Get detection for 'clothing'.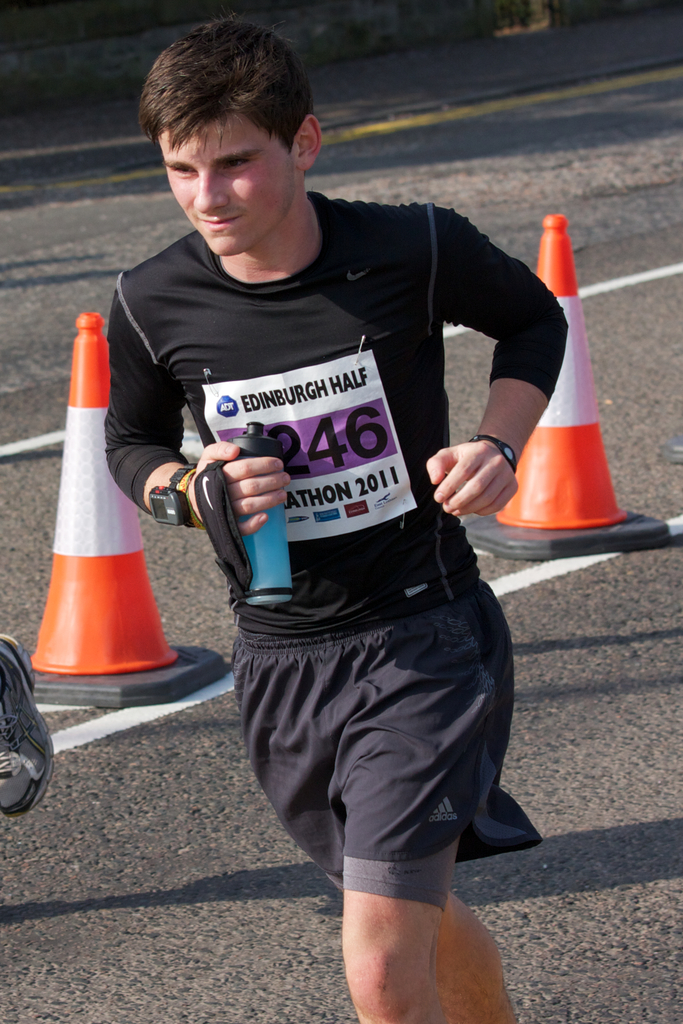
Detection: left=100, top=123, right=583, bottom=825.
